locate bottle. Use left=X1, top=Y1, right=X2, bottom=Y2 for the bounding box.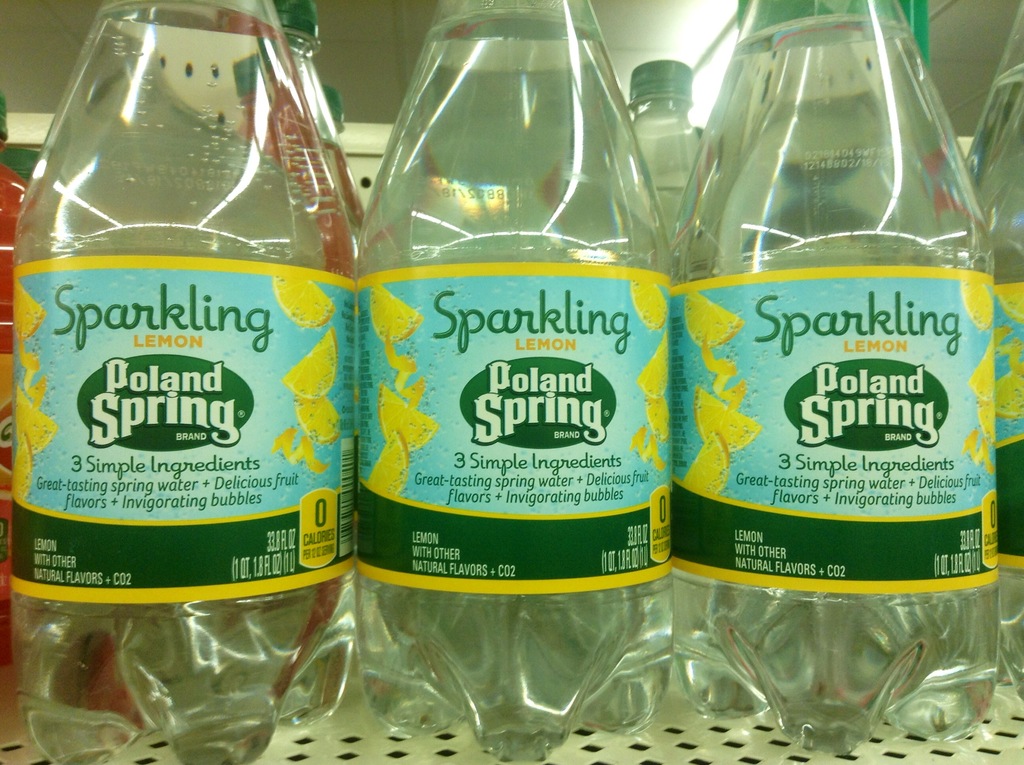
left=349, top=0, right=679, bottom=764.
